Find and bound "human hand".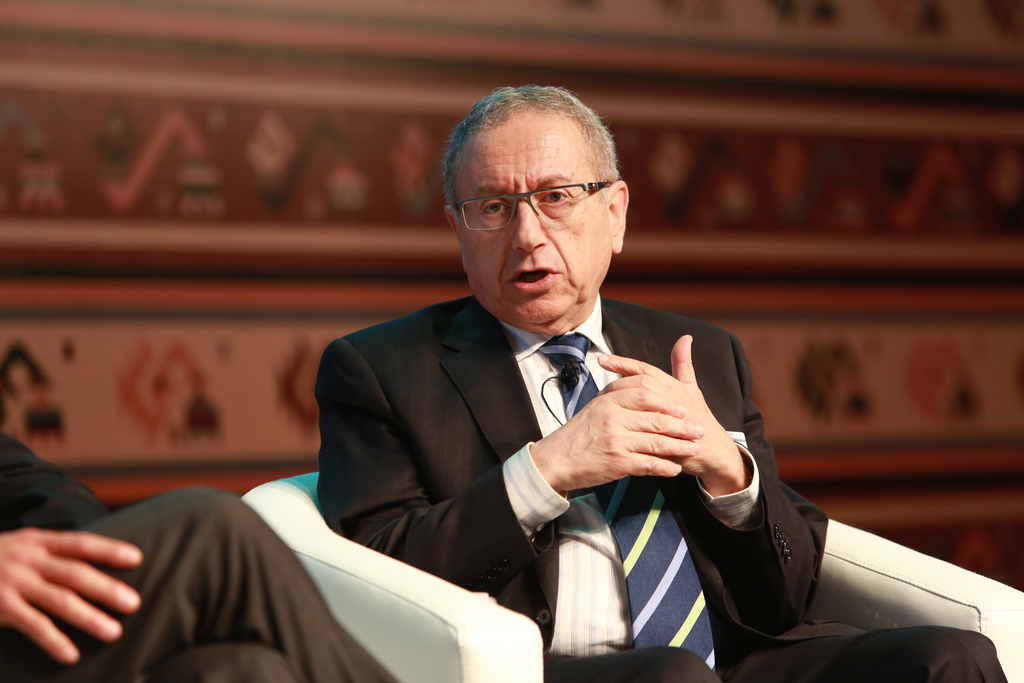
Bound: l=0, t=511, r=163, b=655.
